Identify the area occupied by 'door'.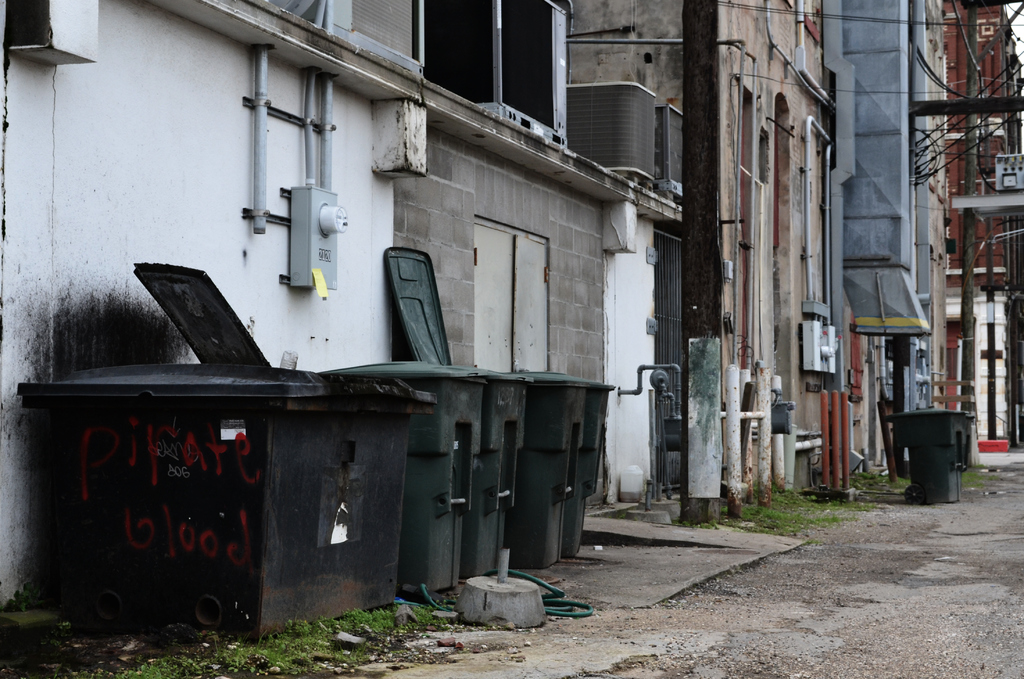
Area: left=472, top=222, right=514, bottom=370.
